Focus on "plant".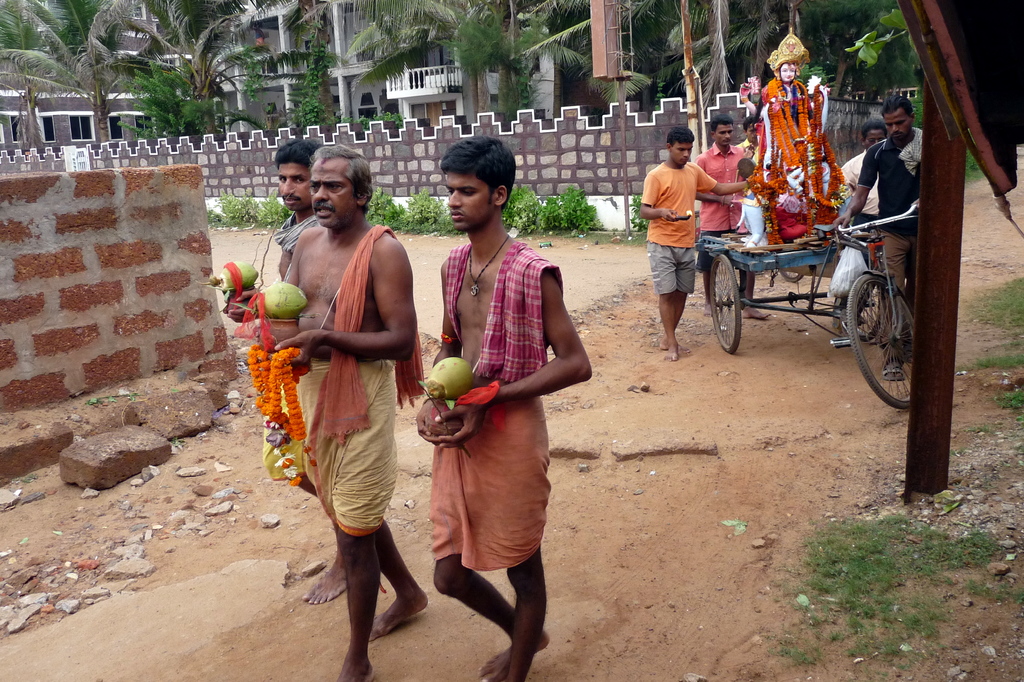
Focused at Rect(629, 195, 650, 237).
